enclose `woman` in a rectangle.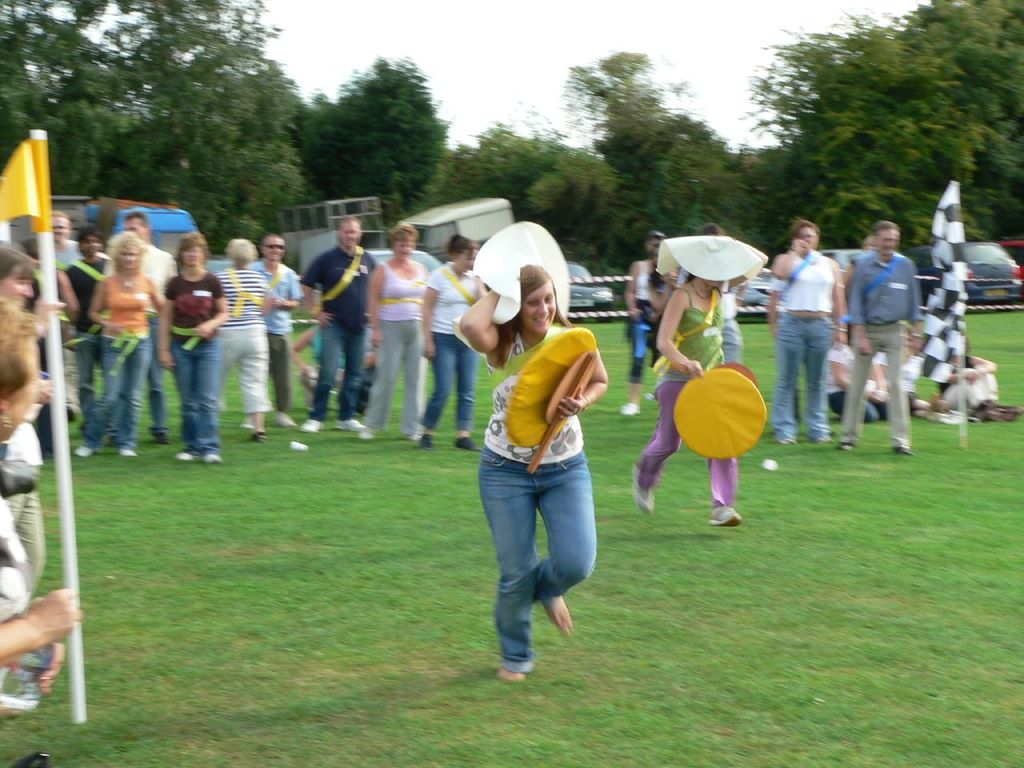
x1=219, y1=234, x2=271, y2=442.
